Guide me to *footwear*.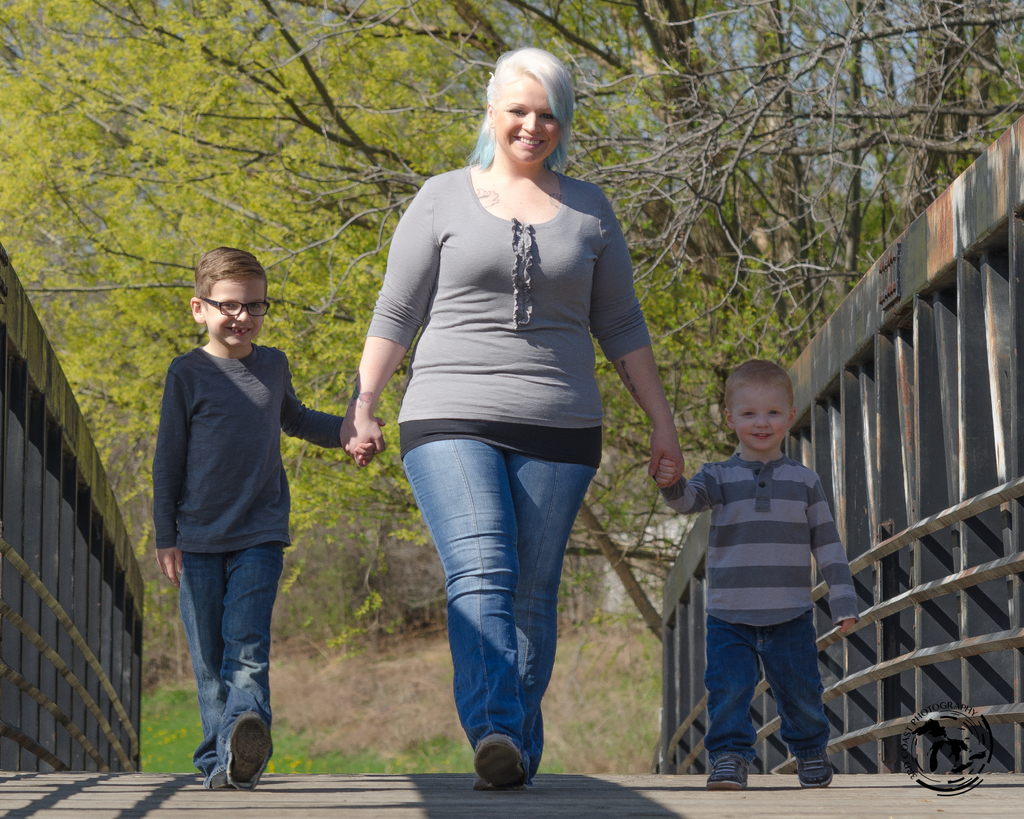
Guidance: left=474, top=728, right=522, bottom=792.
